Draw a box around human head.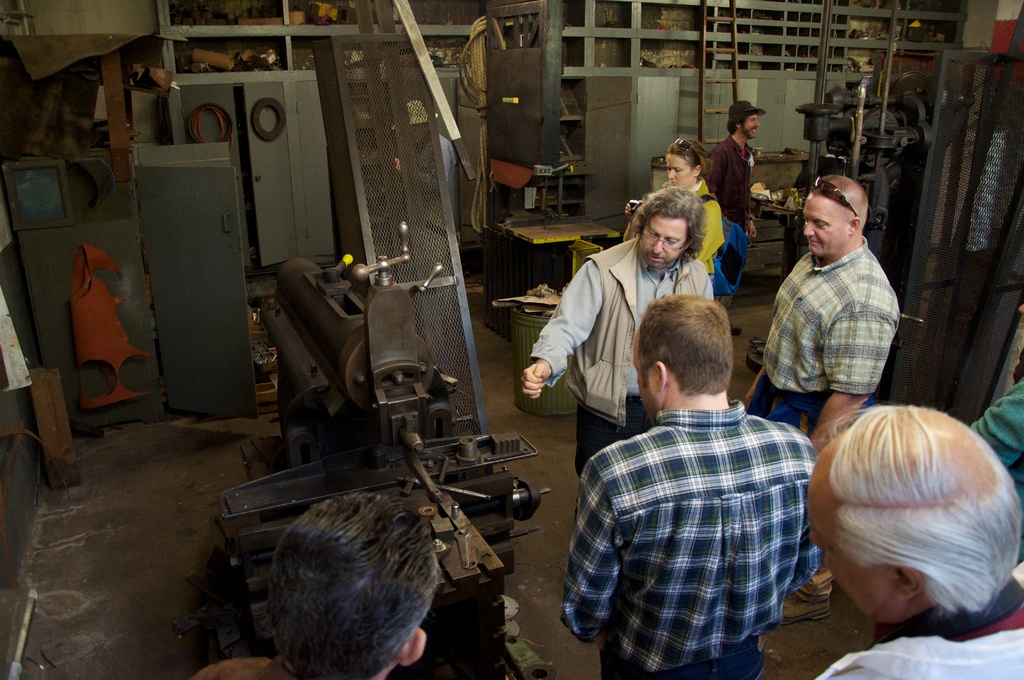
bbox=[806, 407, 1023, 624].
